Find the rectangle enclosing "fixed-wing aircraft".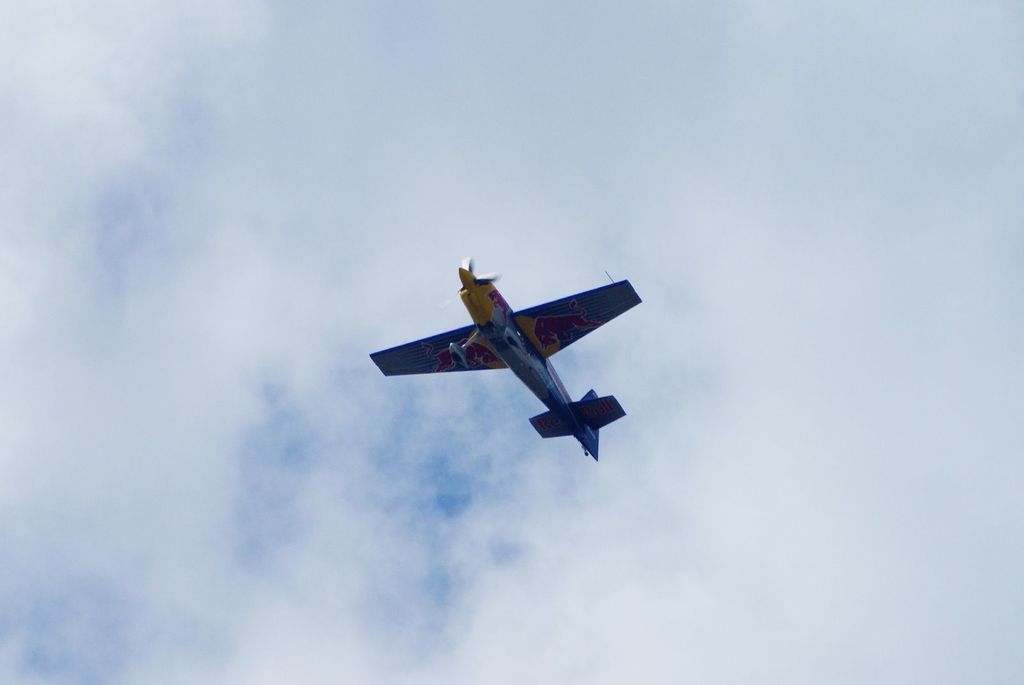
left=364, top=256, right=650, bottom=466.
